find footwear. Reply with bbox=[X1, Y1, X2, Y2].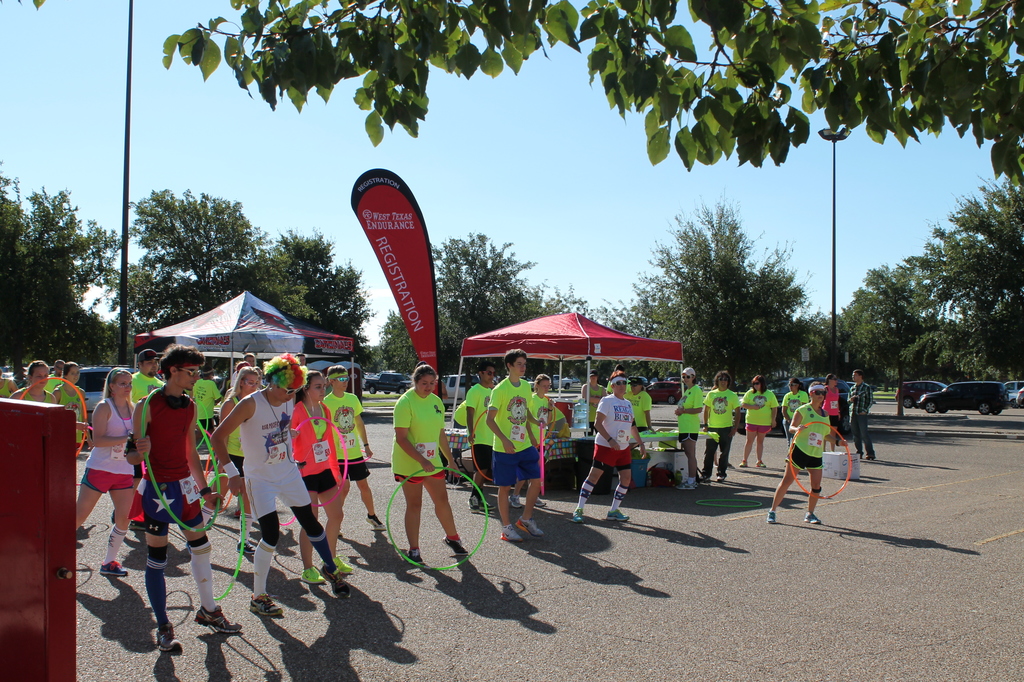
bbox=[505, 493, 519, 508].
